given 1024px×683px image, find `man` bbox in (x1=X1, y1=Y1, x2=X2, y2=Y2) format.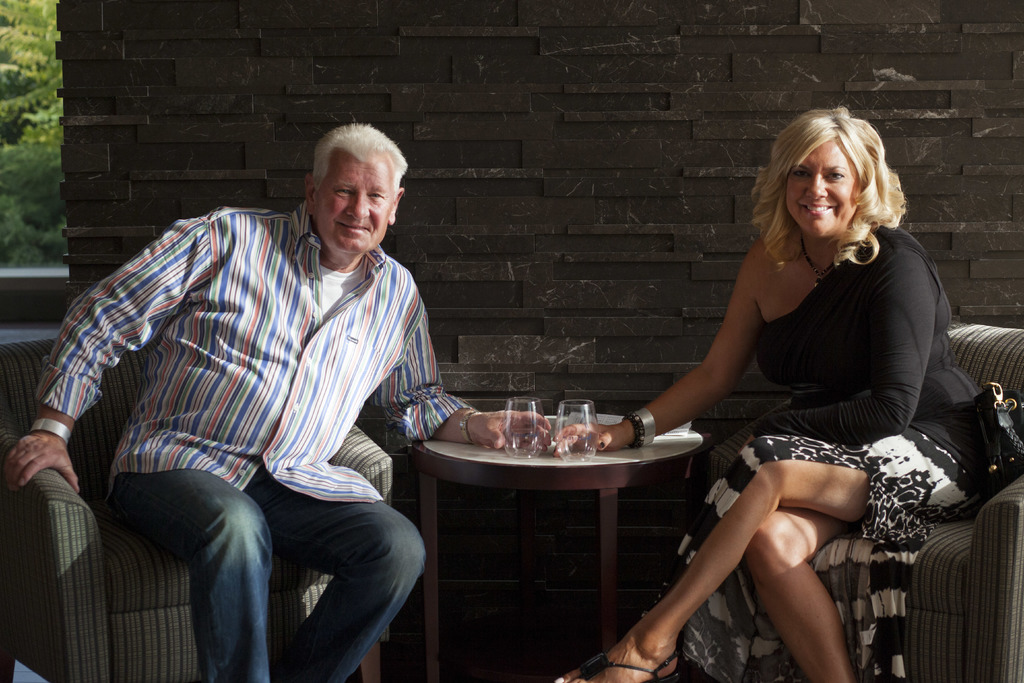
(x1=0, y1=124, x2=550, y2=682).
